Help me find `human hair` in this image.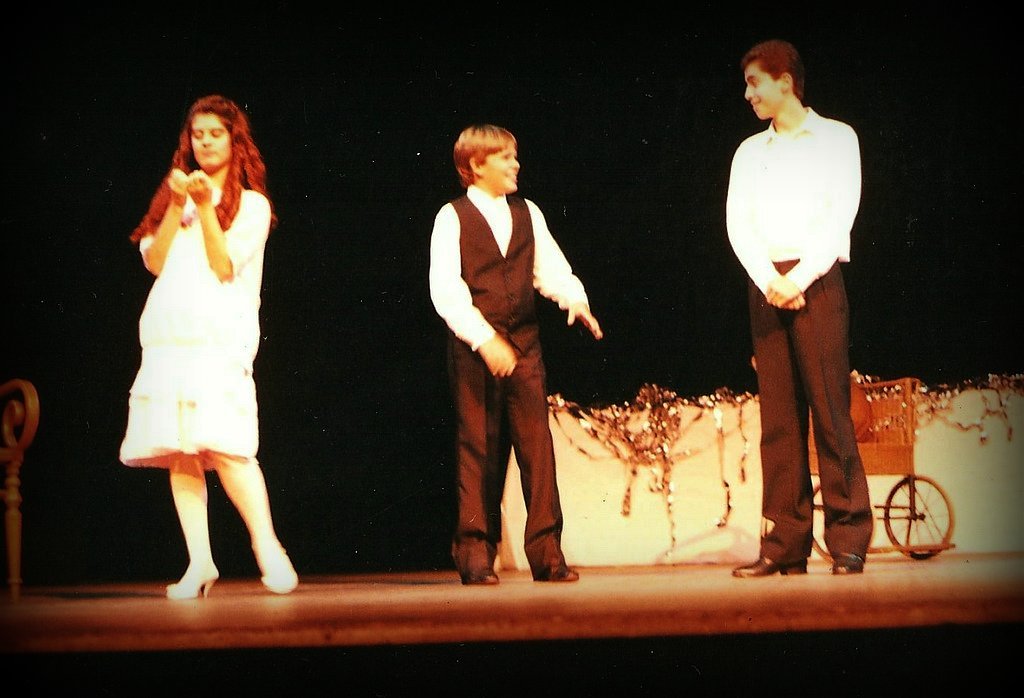
Found it: box(132, 91, 277, 239).
